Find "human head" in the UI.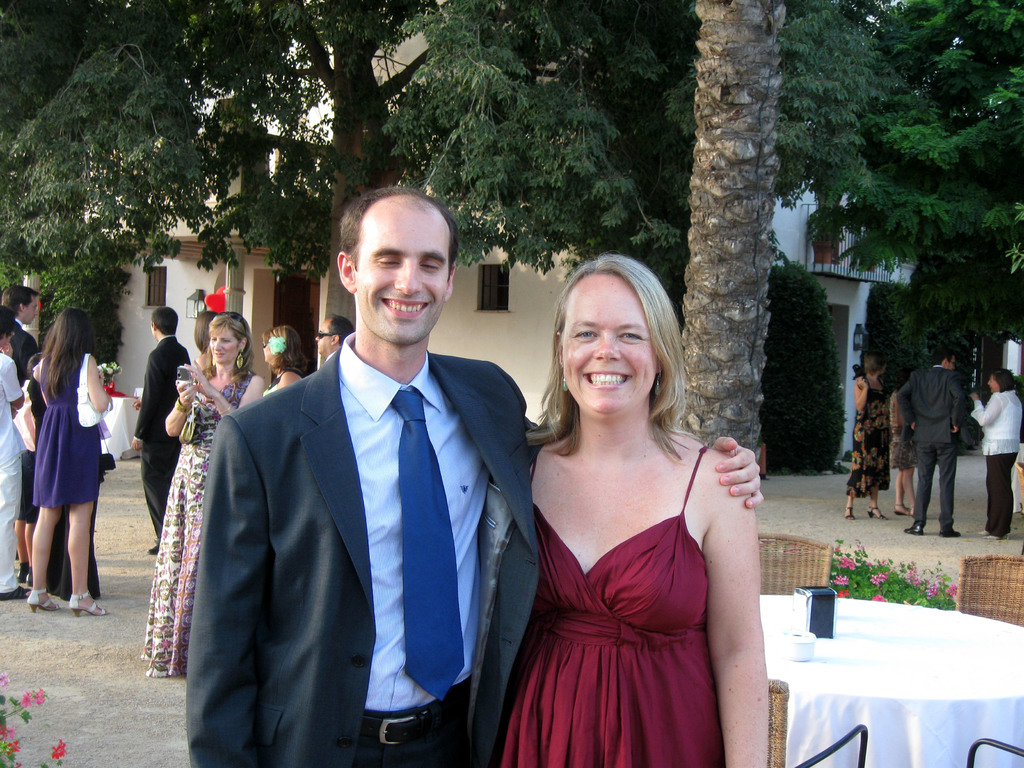
UI element at locate(860, 346, 888, 381).
